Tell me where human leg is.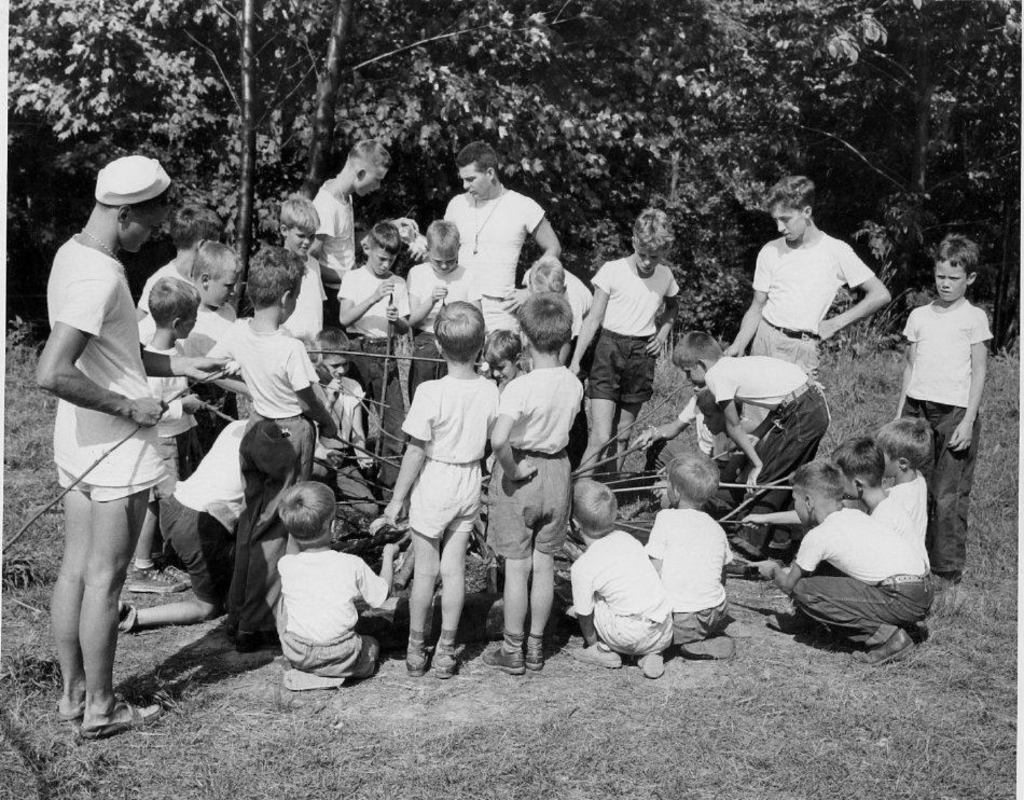
human leg is at box=[577, 595, 670, 678].
